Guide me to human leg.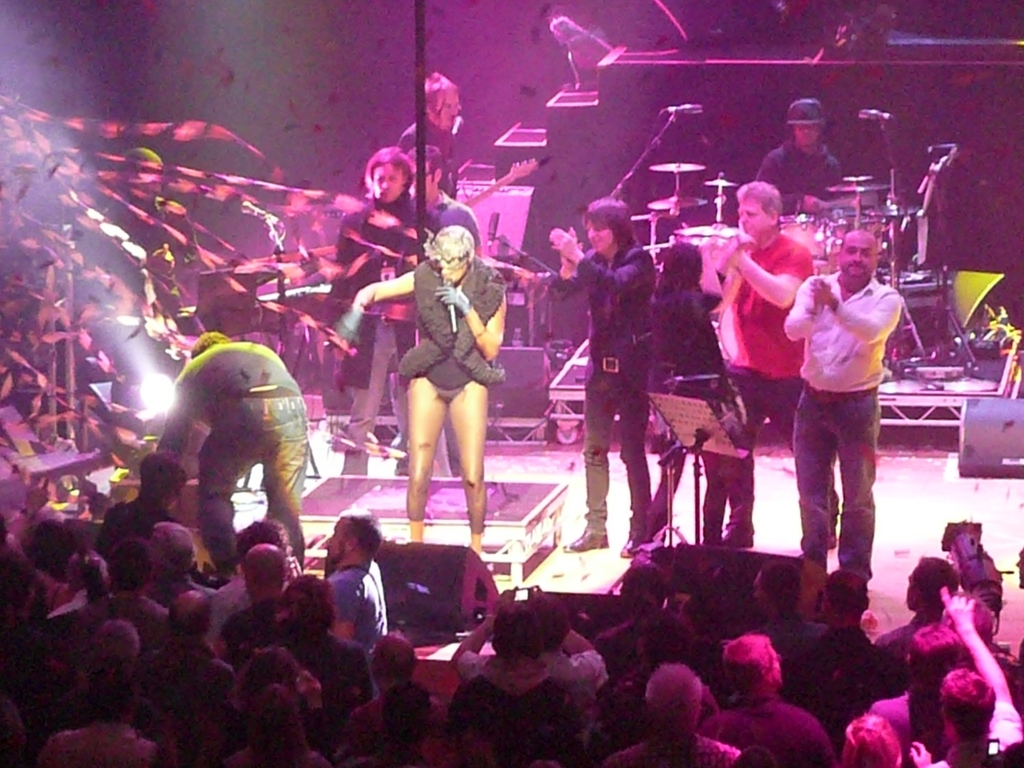
Guidance: <region>706, 455, 737, 548</region>.
